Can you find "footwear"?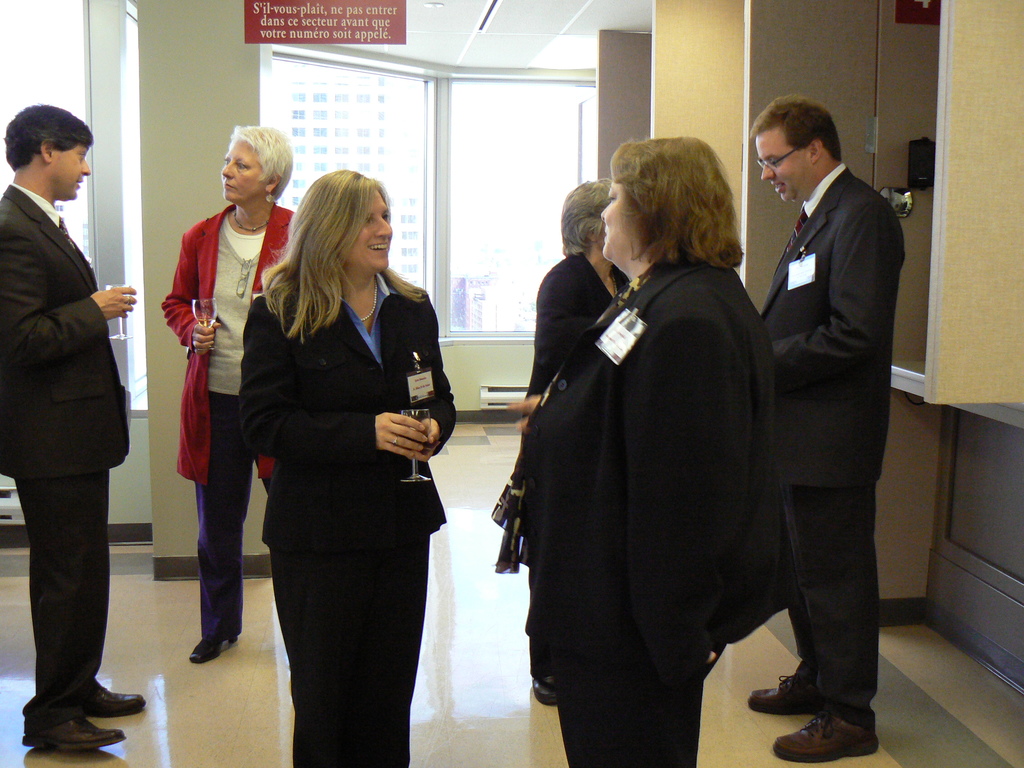
Yes, bounding box: [left=534, top=679, right=556, bottom=708].
